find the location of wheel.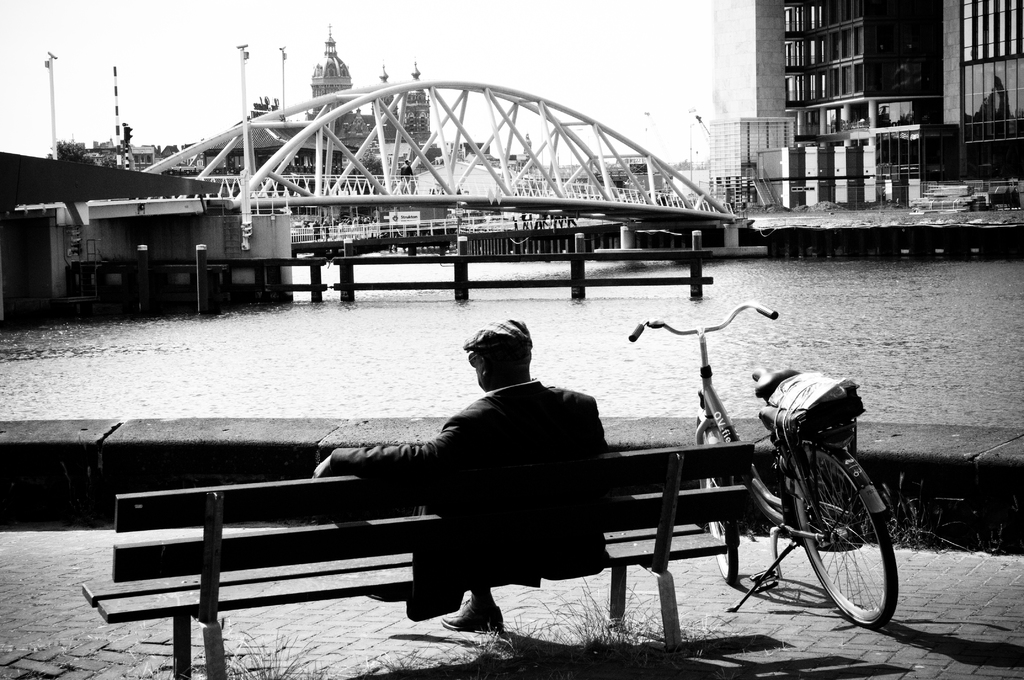
Location: bbox(774, 460, 896, 629).
